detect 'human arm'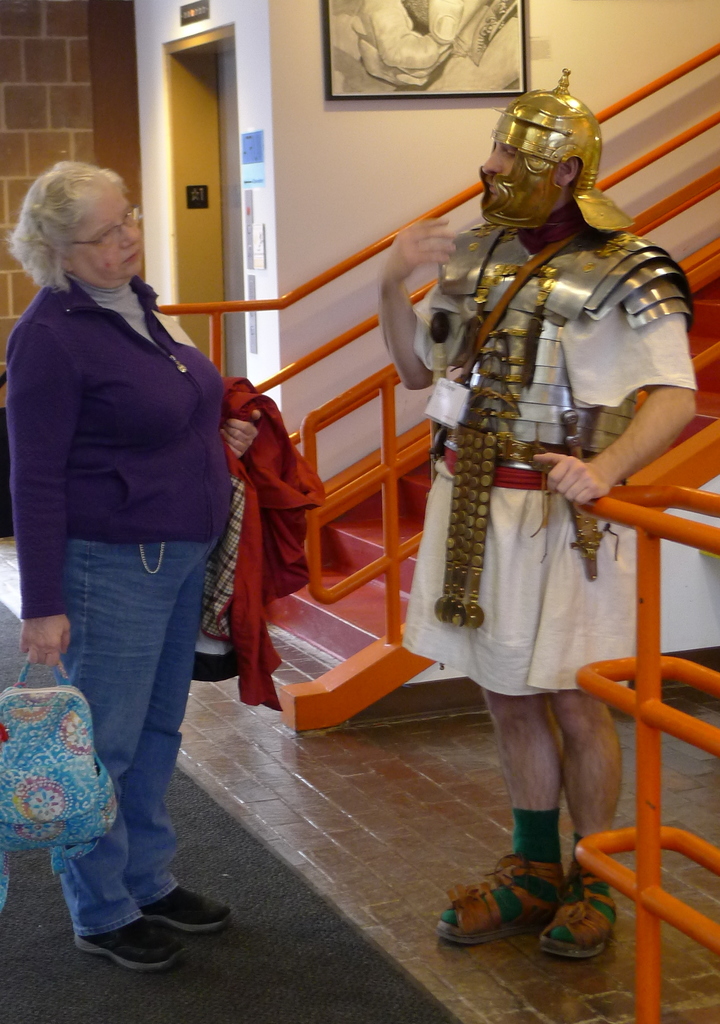
{"x1": 18, "y1": 330, "x2": 84, "y2": 662}
